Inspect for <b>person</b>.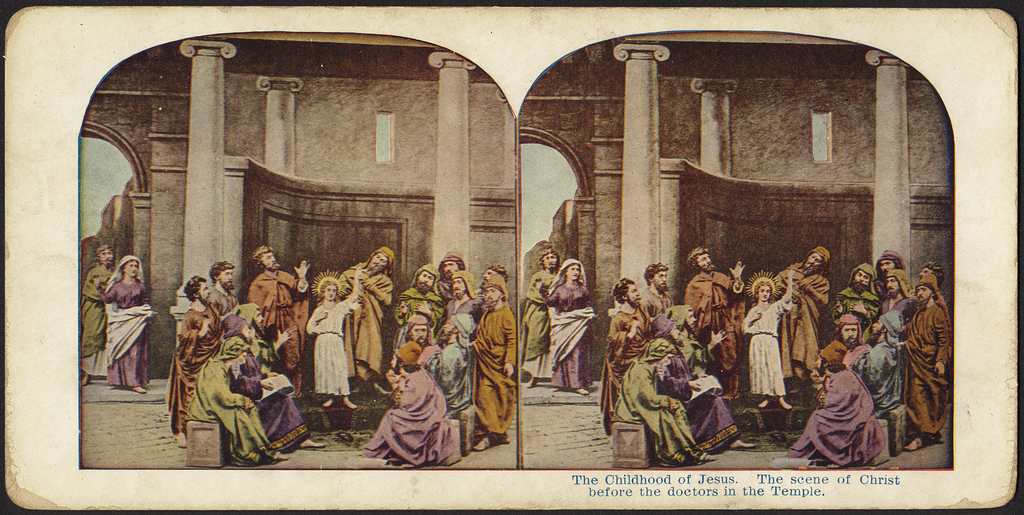
Inspection: (left=463, top=253, right=518, bottom=462).
